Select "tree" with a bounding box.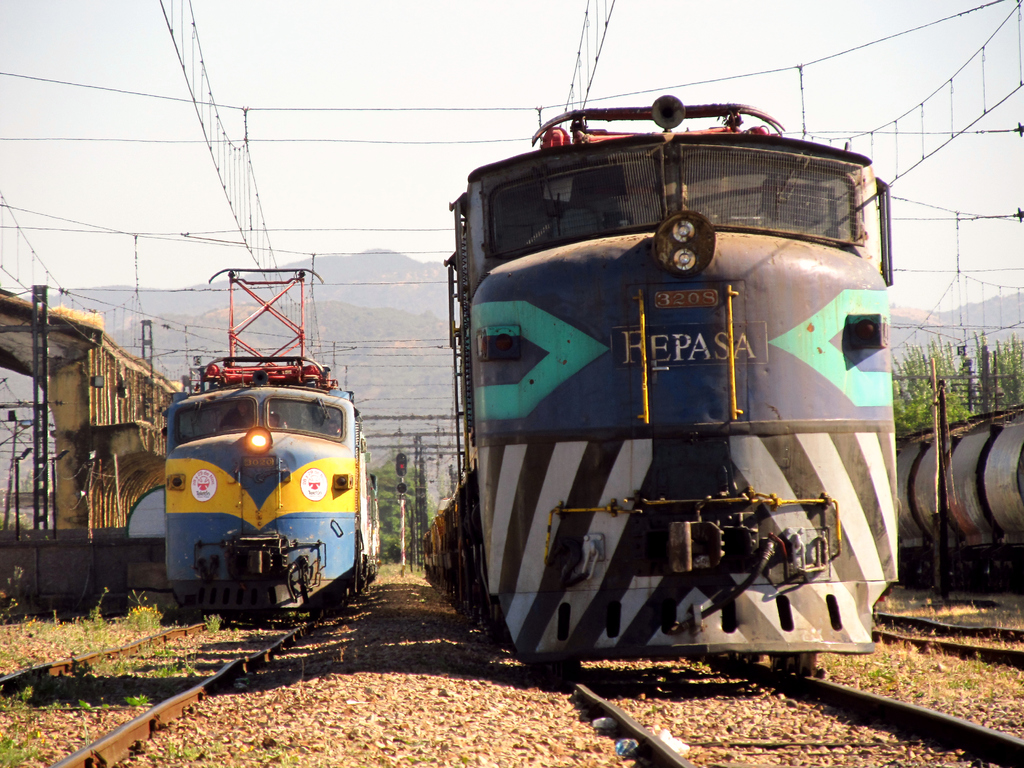
<box>365,448,435,569</box>.
